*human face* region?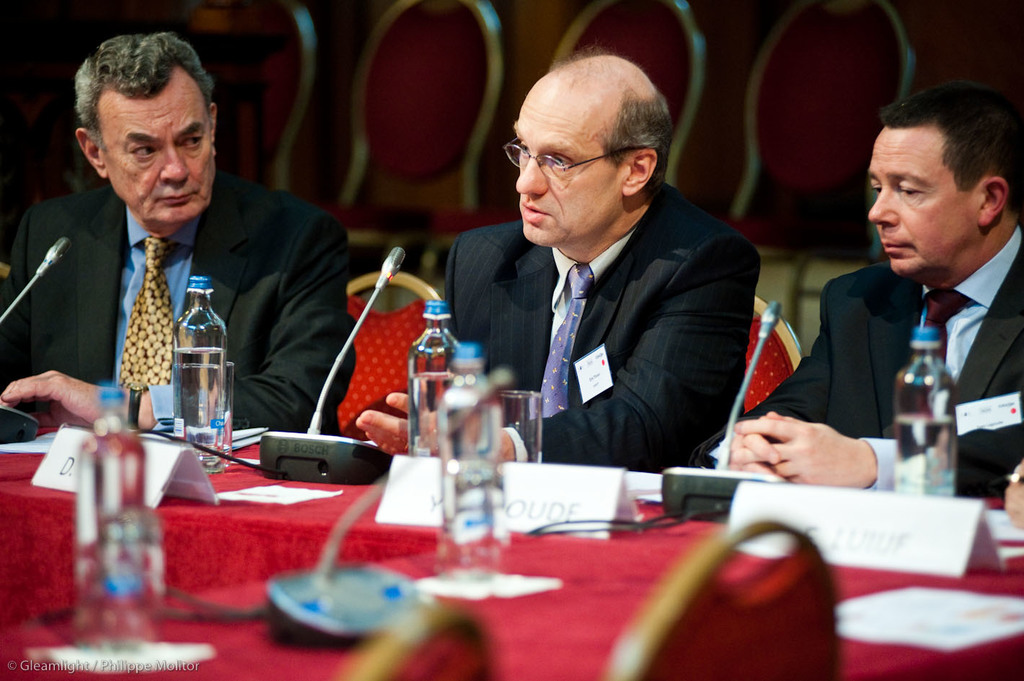
x1=500 y1=107 x2=623 y2=243
